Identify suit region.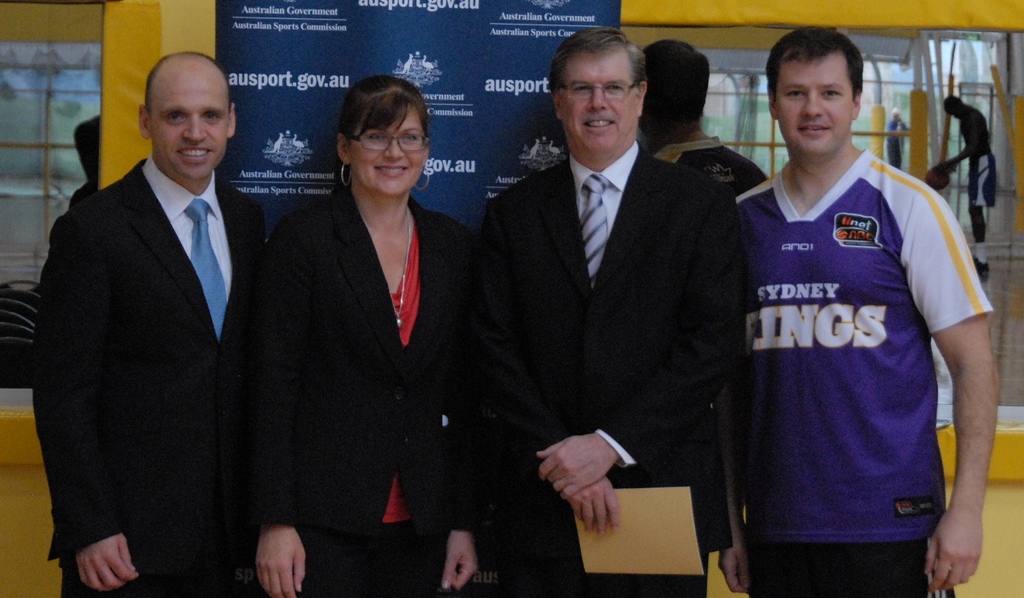
Region: crop(32, 152, 262, 597).
